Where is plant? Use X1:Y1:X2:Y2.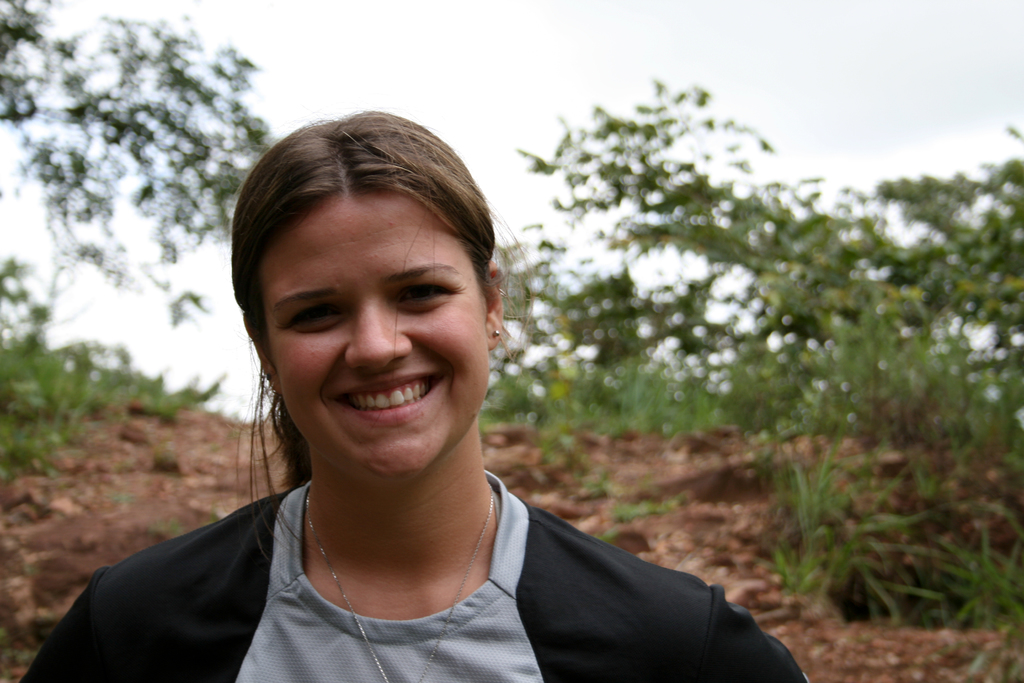
609:498:680:525.
